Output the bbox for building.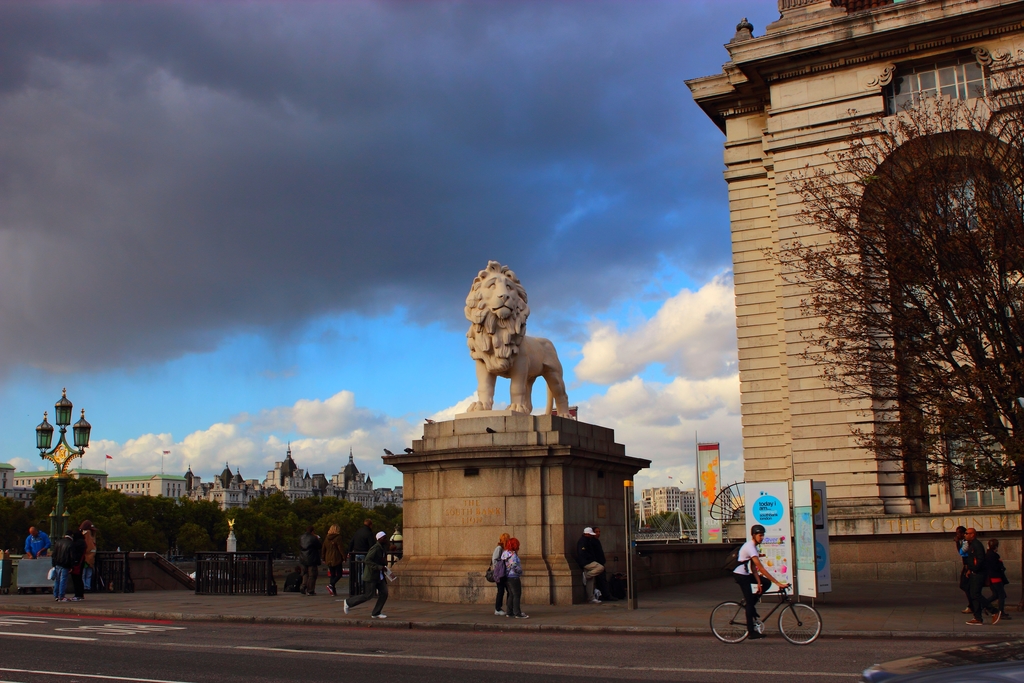
bbox=[683, 0, 1023, 544].
